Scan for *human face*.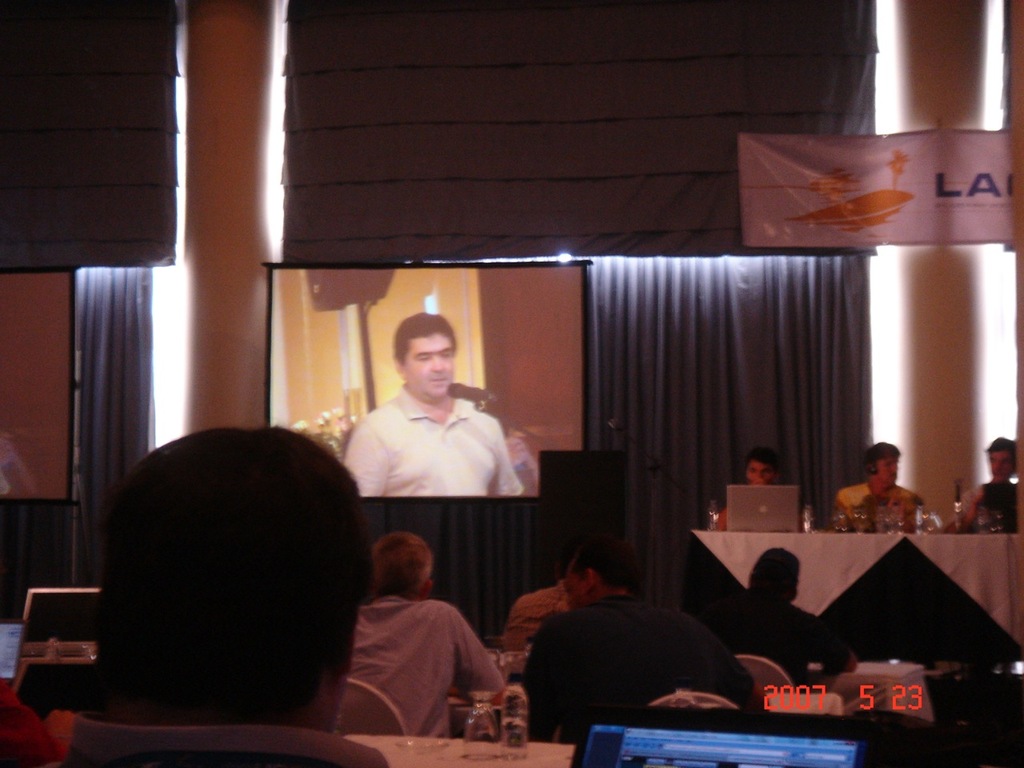
Scan result: detection(982, 446, 1022, 474).
